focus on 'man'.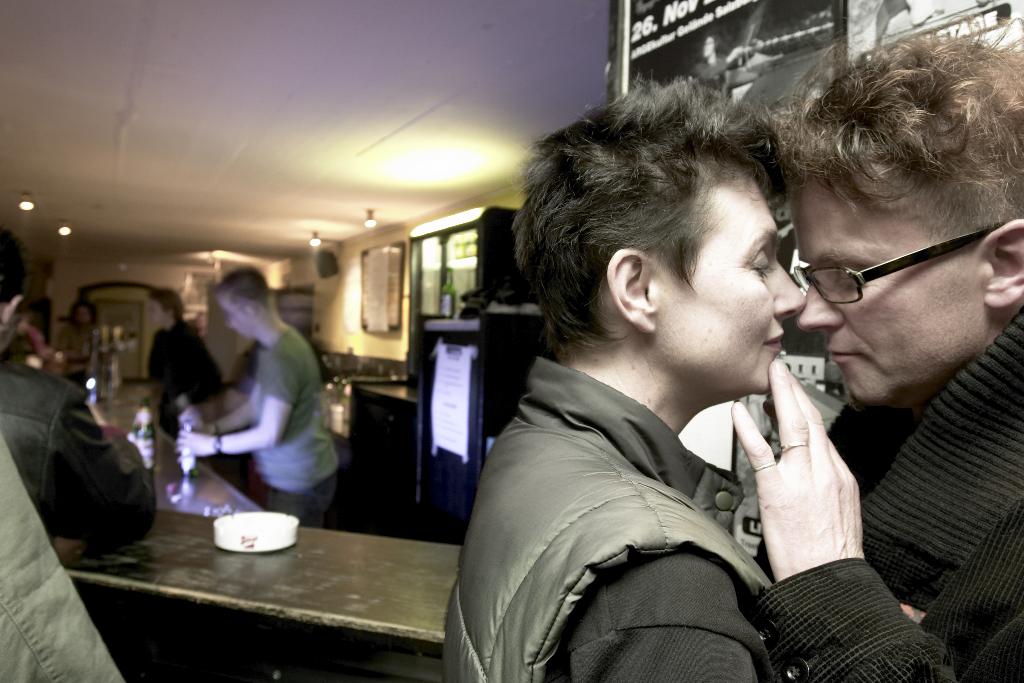
Focused at <region>723, 26, 1023, 682</region>.
